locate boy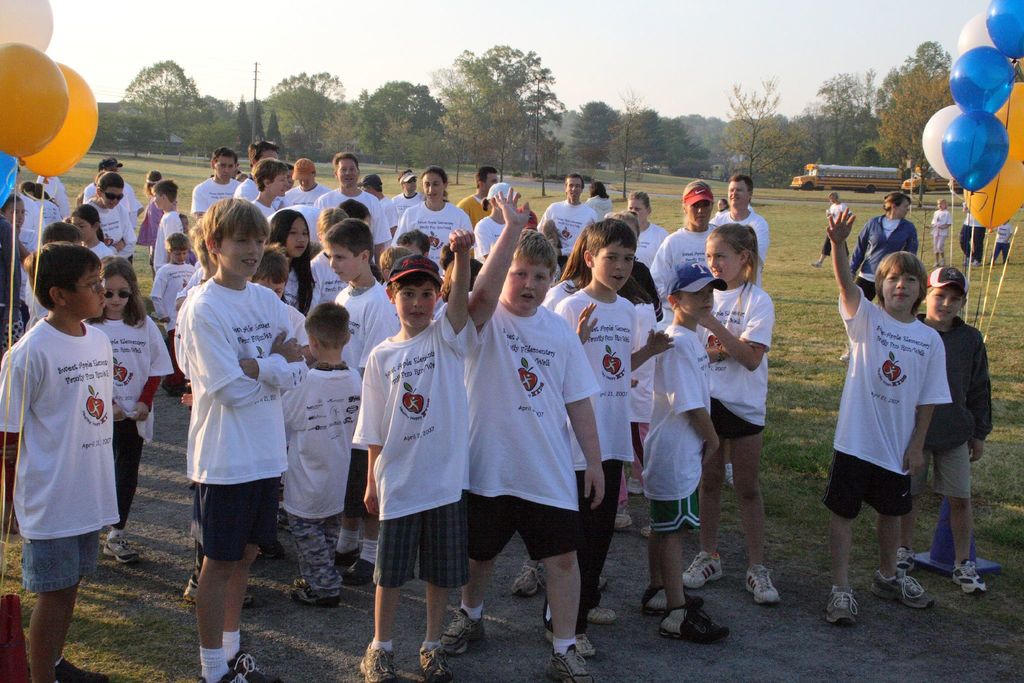
bbox=(340, 241, 493, 682)
